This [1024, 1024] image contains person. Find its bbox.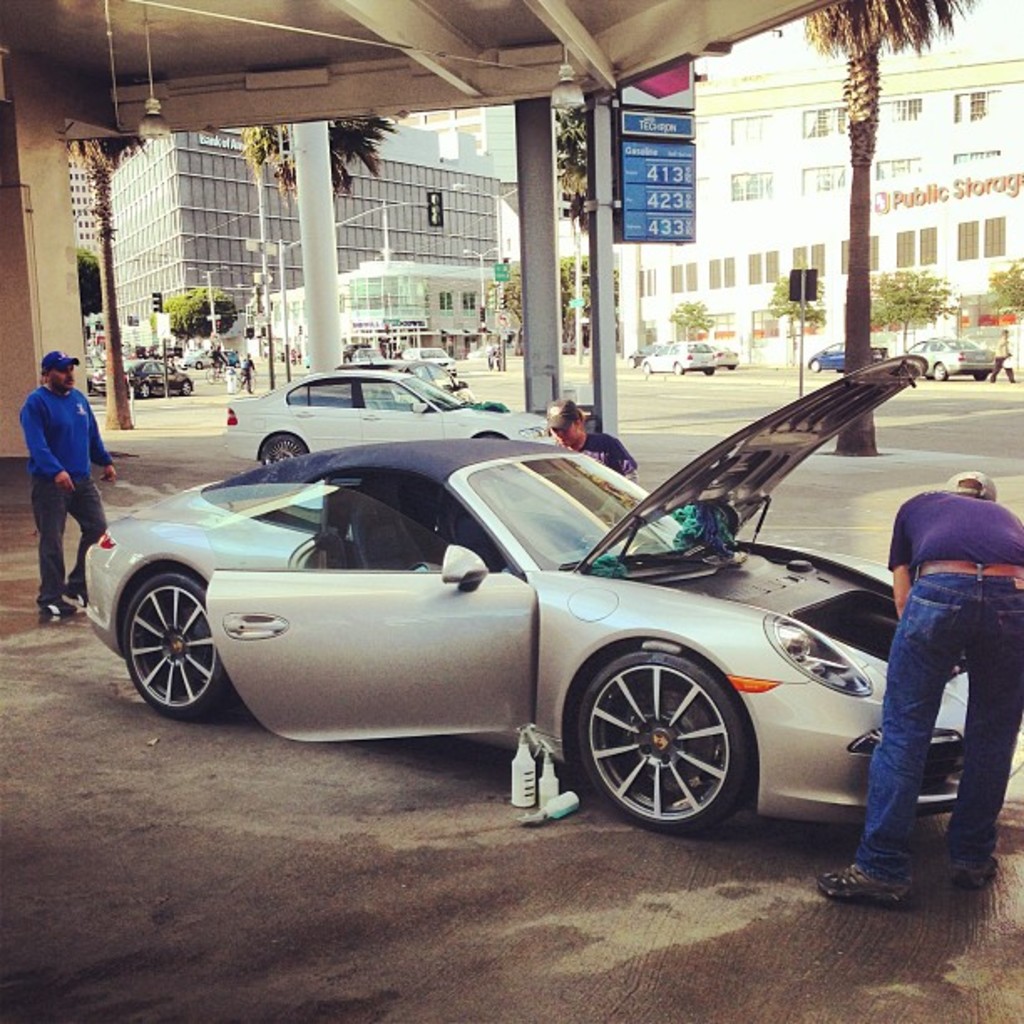
pyautogui.locateOnScreen(8, 323, 104, 606).
